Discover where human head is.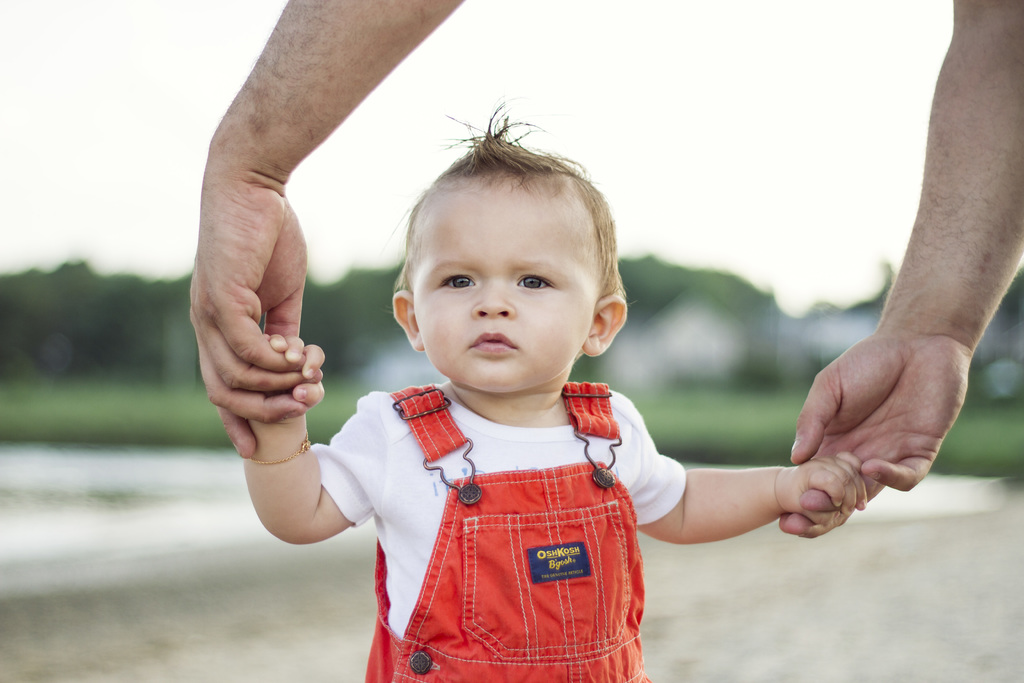
Discovered at 382, 125, 642, 425.
